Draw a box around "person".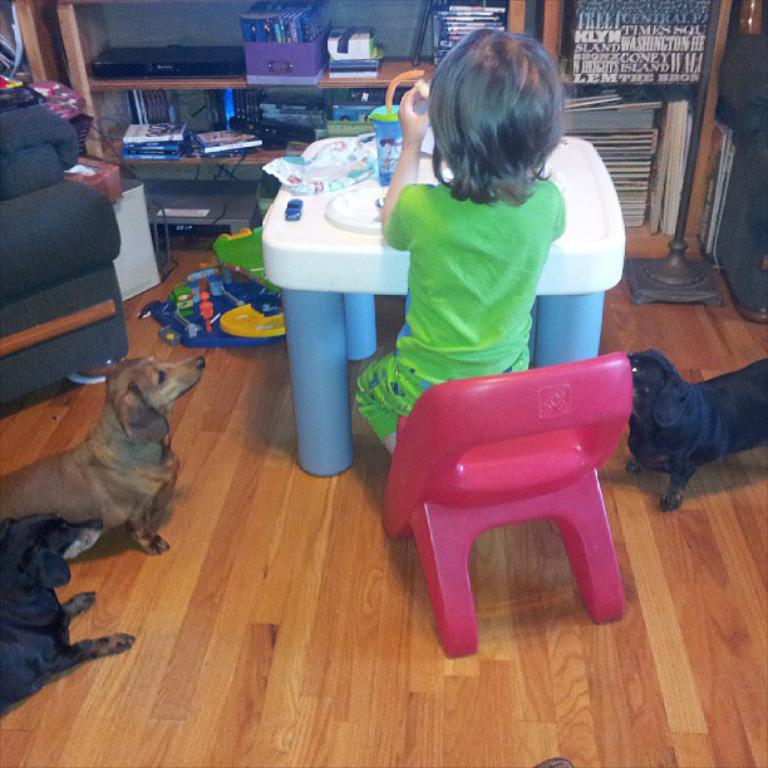
<box>354,35,626,458</box>.
